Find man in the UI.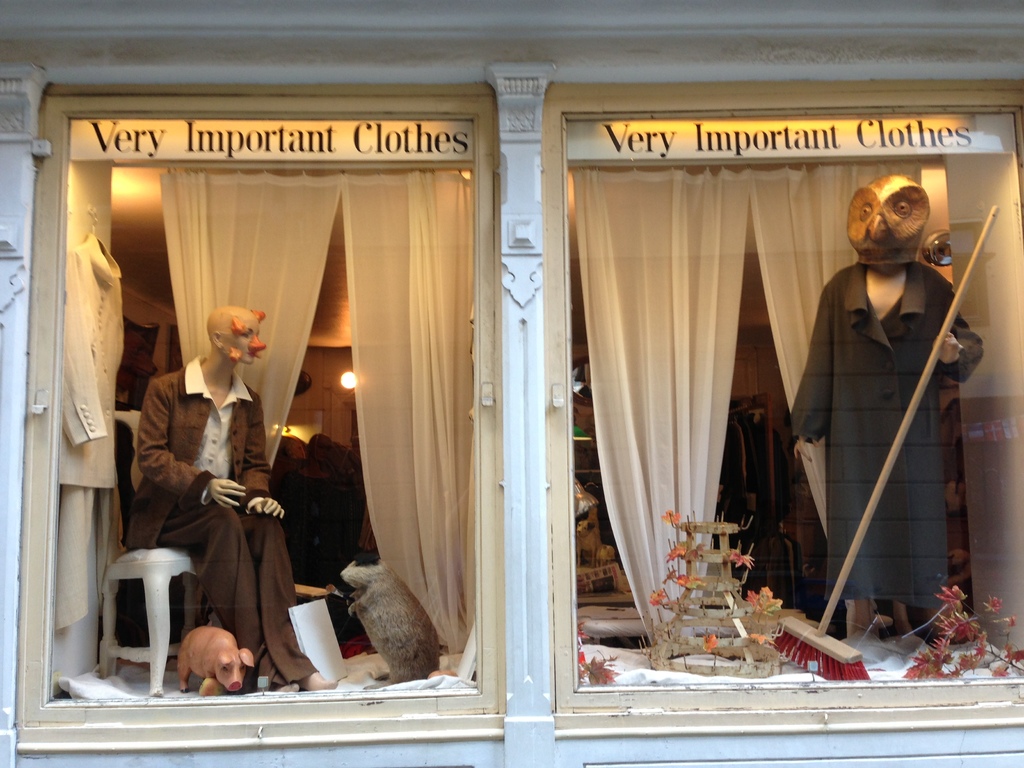
UI element at (left=774, top=148, right=971, bottom=666).
